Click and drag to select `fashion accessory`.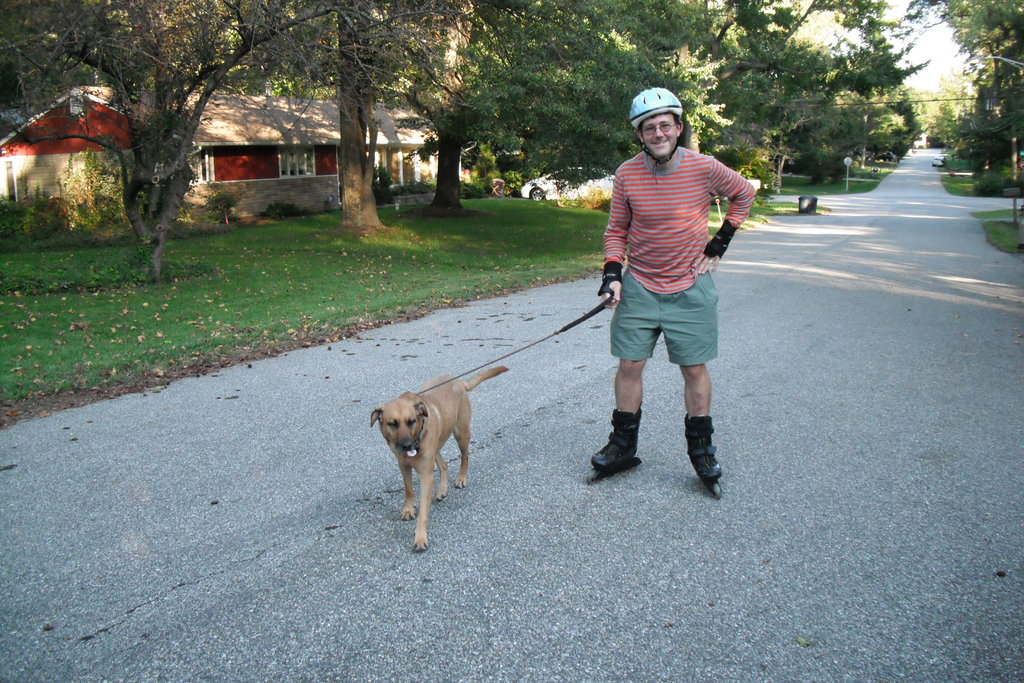
Selection: 588:411:643:479.
